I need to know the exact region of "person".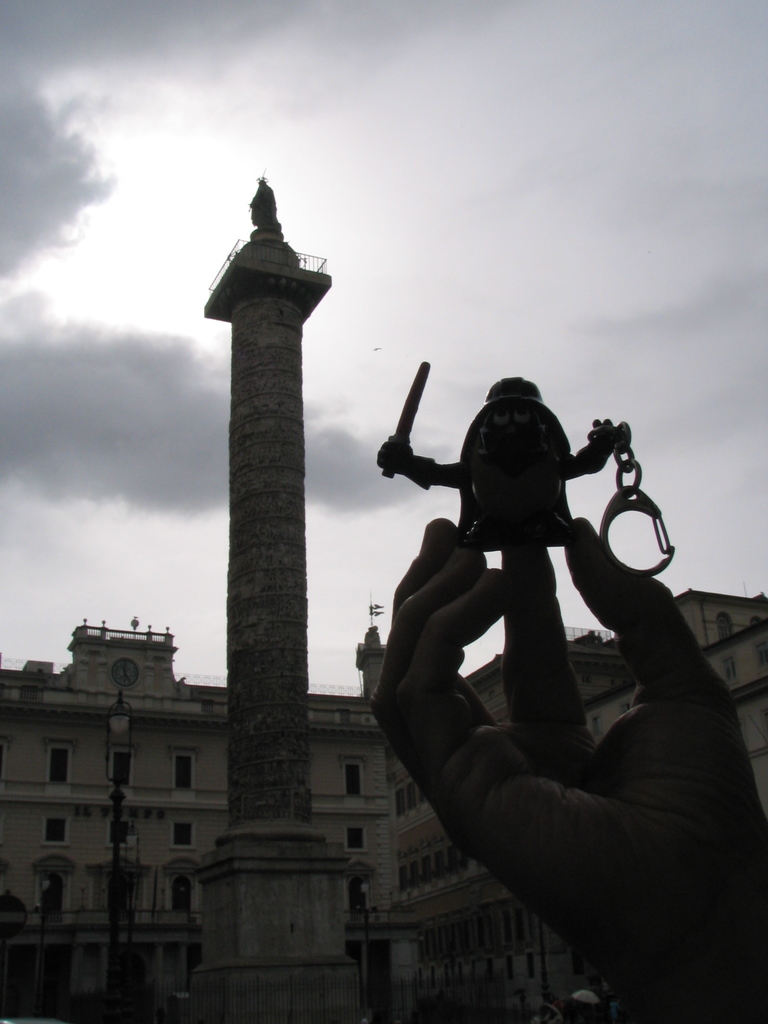
Region: bbox=(374, 509, 767, 1023).
